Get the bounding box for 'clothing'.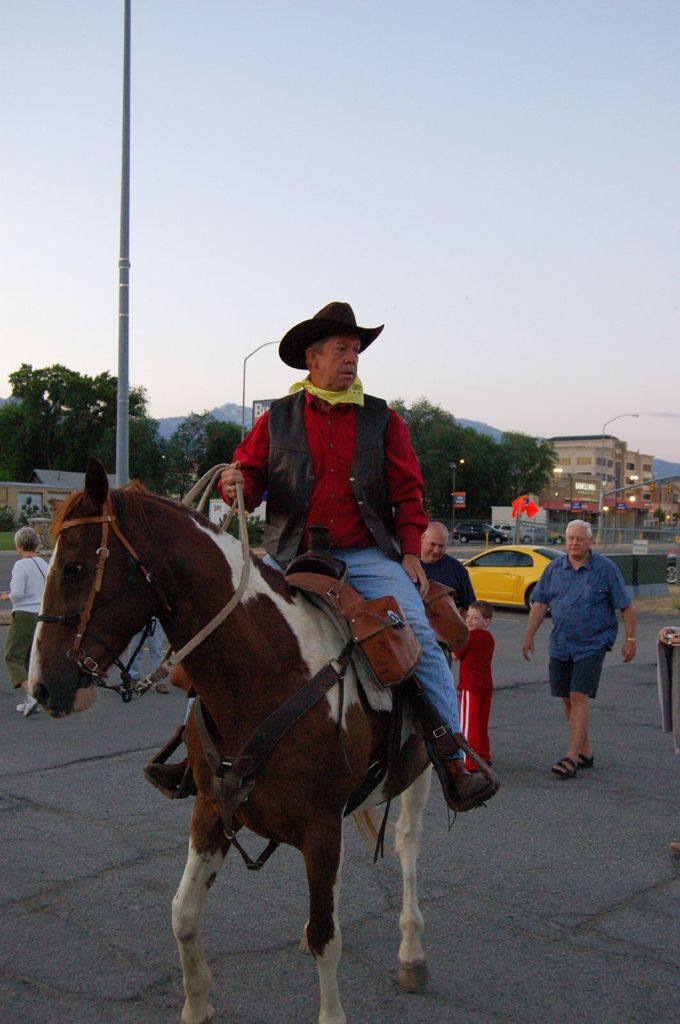
(217, 355, 445, 586).
